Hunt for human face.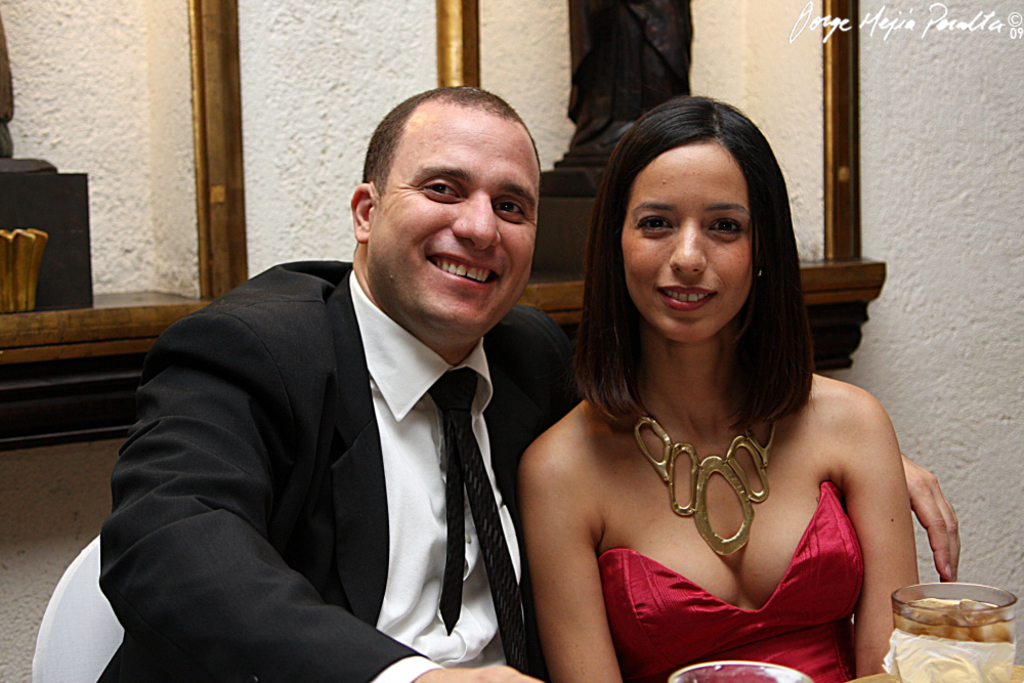
Hunted down at <region>621, 138, 754, 341</region>.
